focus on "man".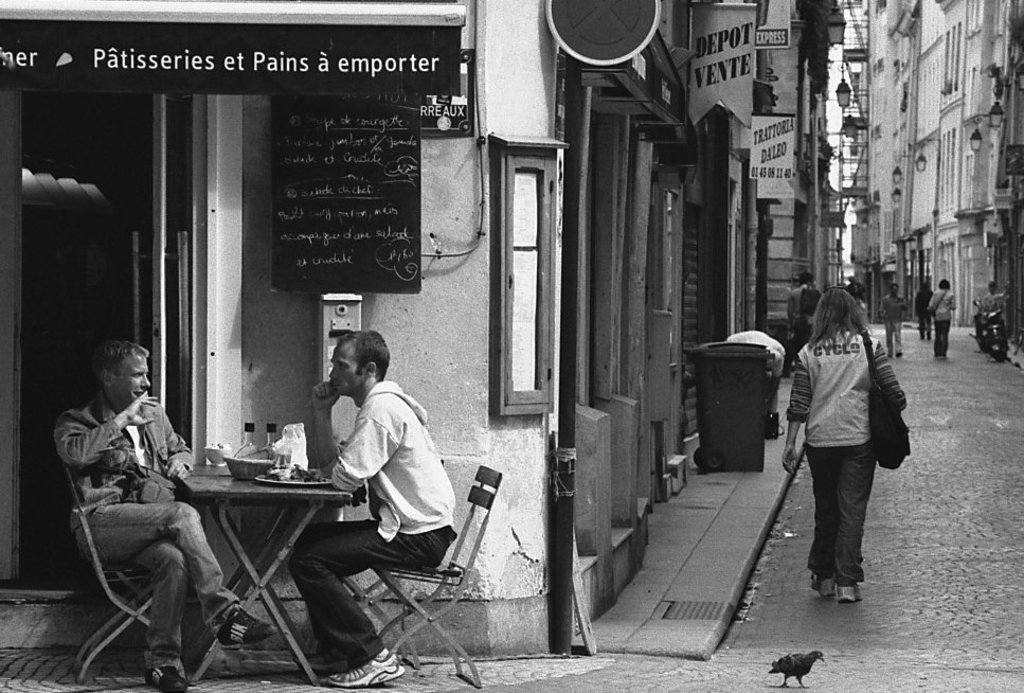
Focused at [921, 276, 955, 357].
